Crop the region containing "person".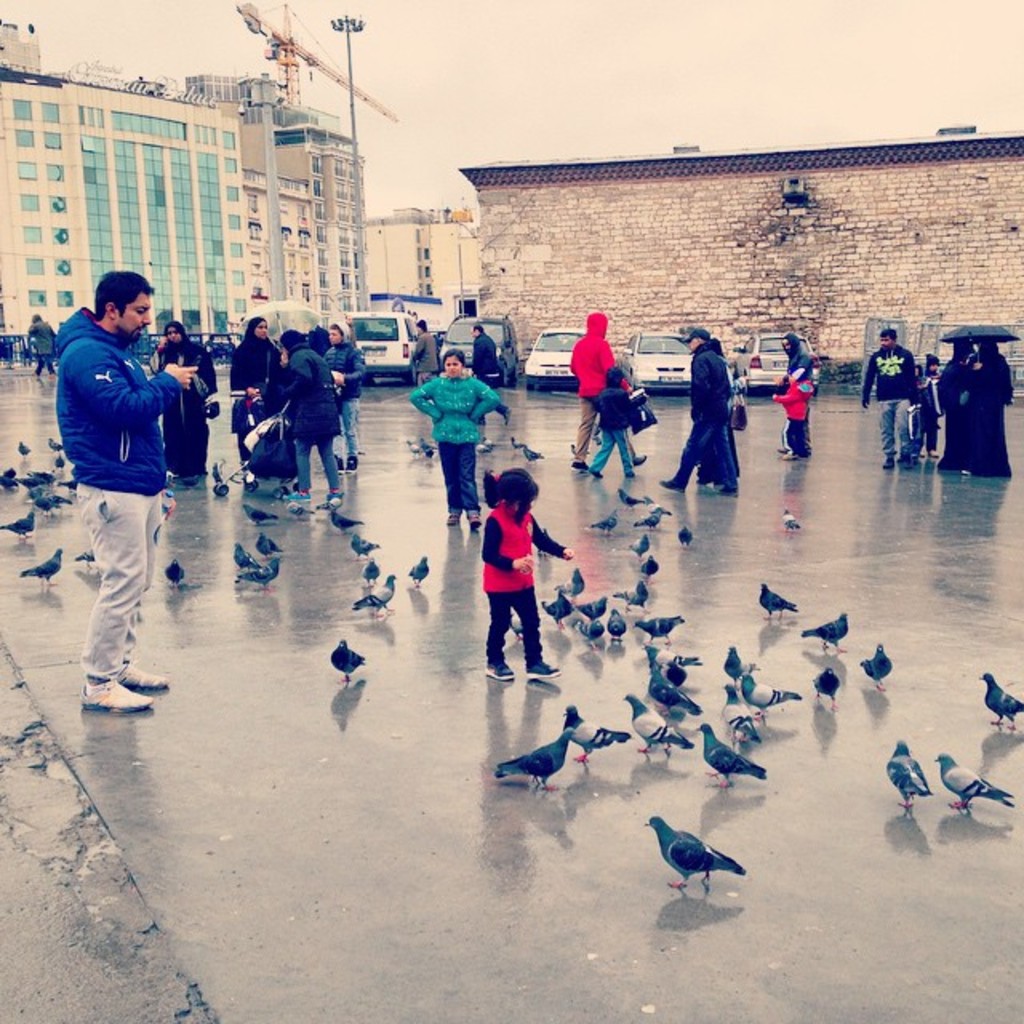
Crop region: l=571, t=306, r=656, b=462.
